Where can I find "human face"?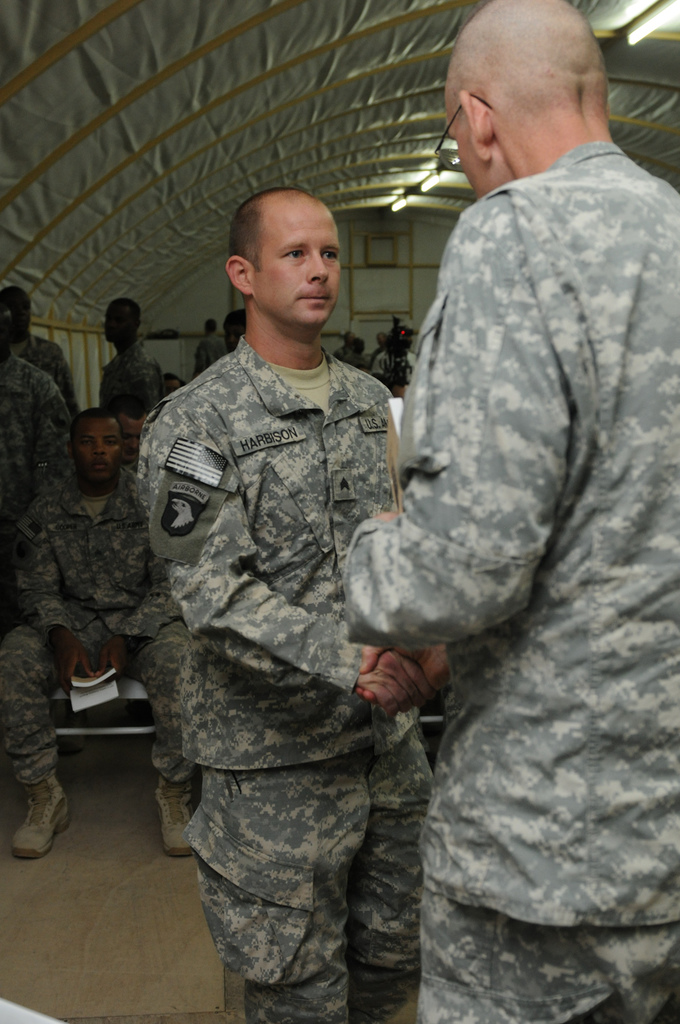
You can find it at x1=70, y1=419, x2=122, y2=487.
